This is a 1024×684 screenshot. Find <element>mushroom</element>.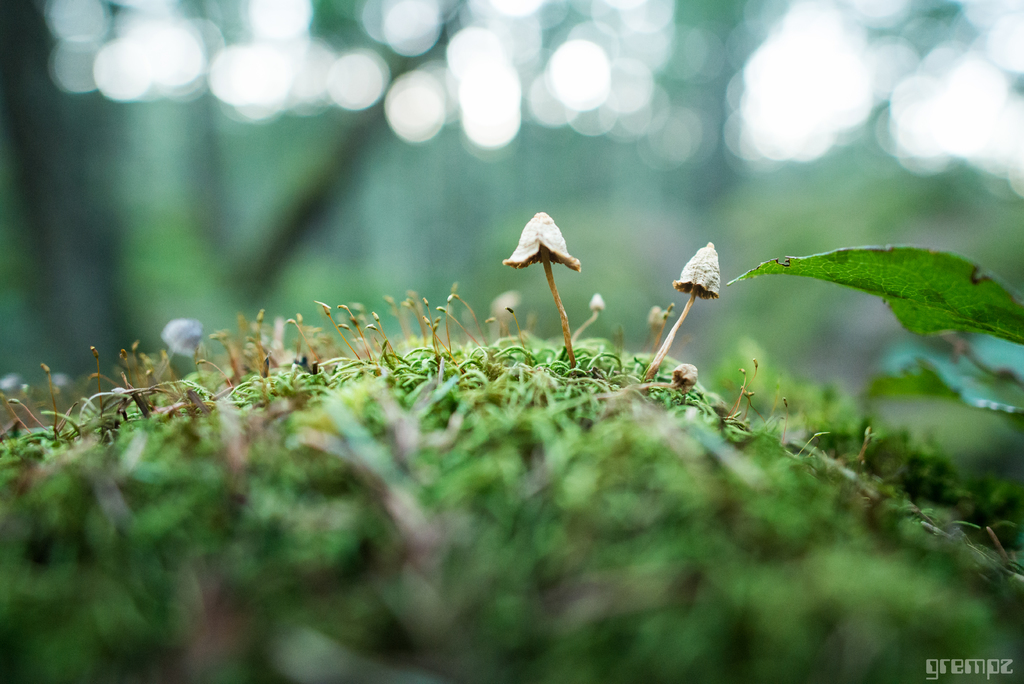
Bounding box: BBox(649, 306, 666, 352).
